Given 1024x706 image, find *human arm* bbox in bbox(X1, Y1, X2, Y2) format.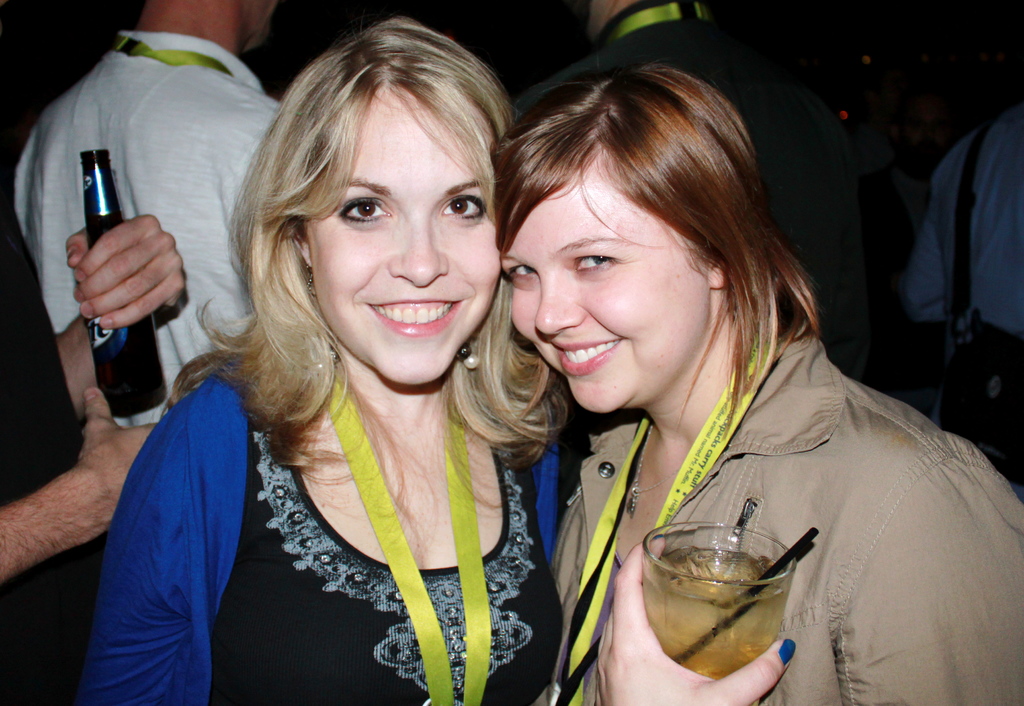
bbox(47, 204, 192, 415).
